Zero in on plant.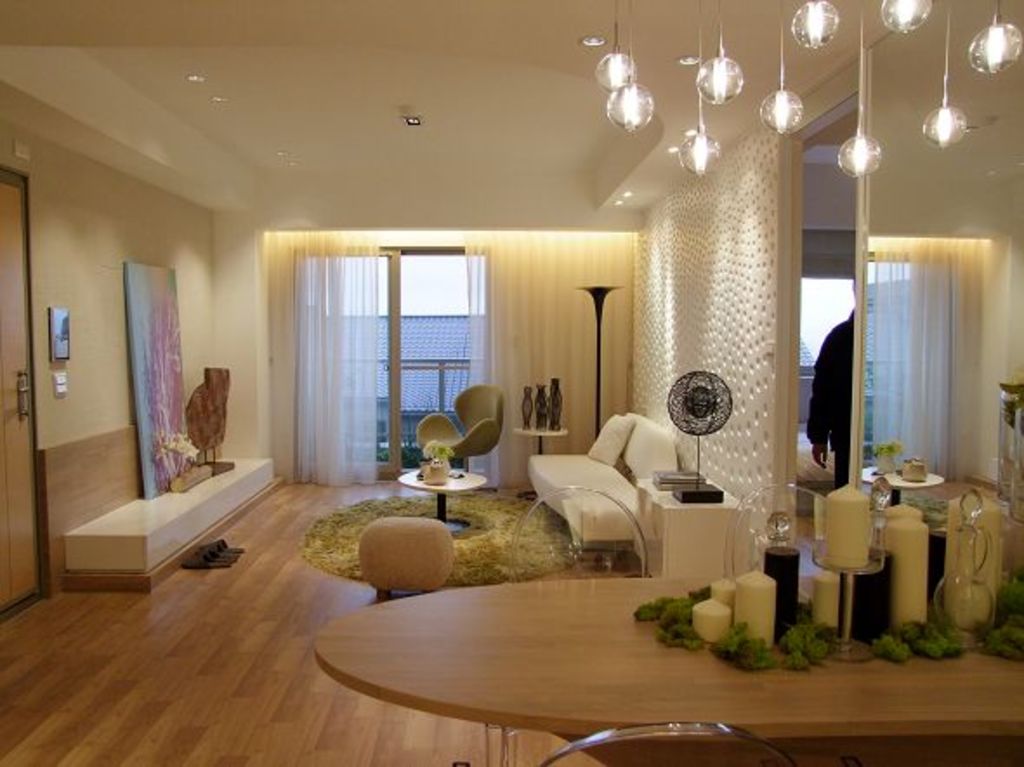
Zeroed in: (x1=916, y1=614, x2=949, y2=656).
